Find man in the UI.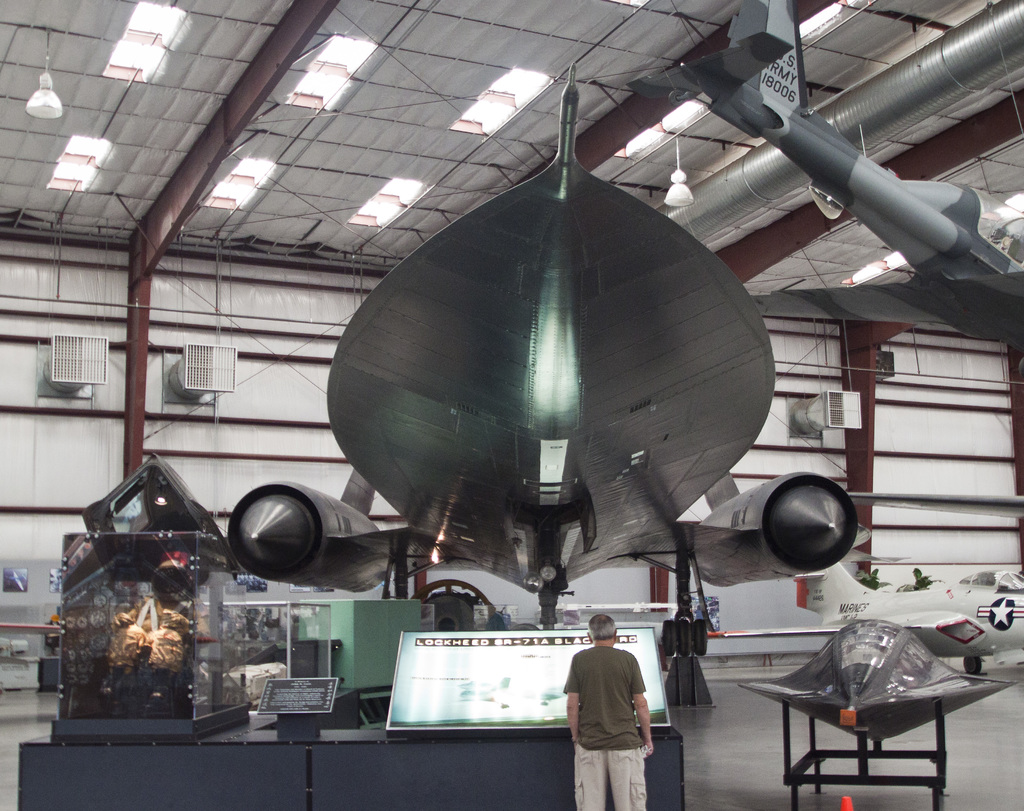
UI element at bbox=(556, 632, 647, 799).
